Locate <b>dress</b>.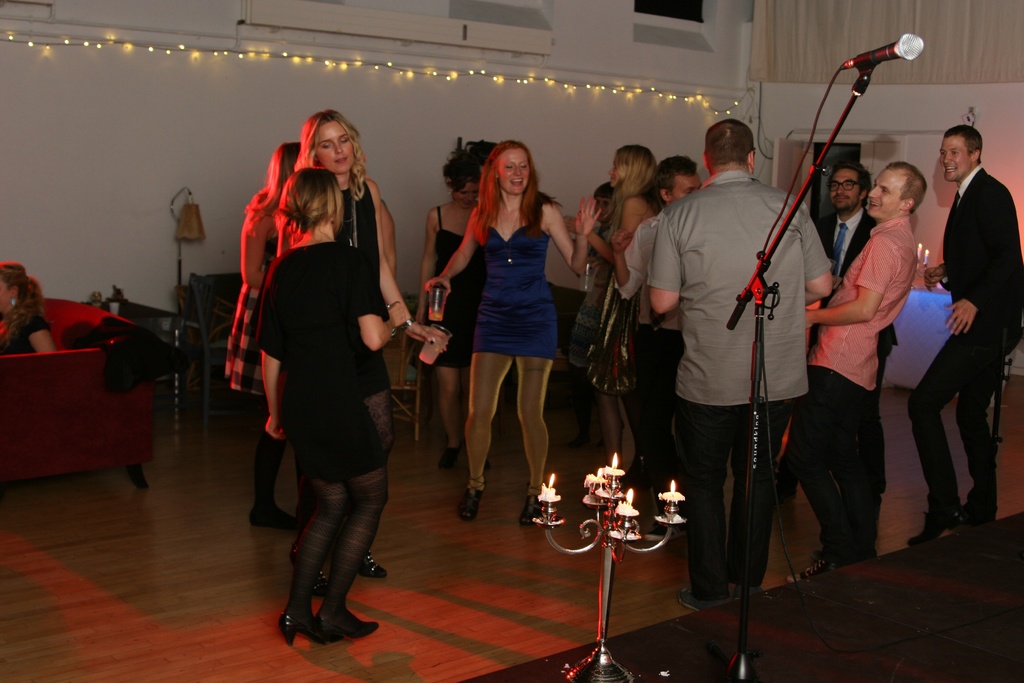
Bounding box: 471 223 556 362.
